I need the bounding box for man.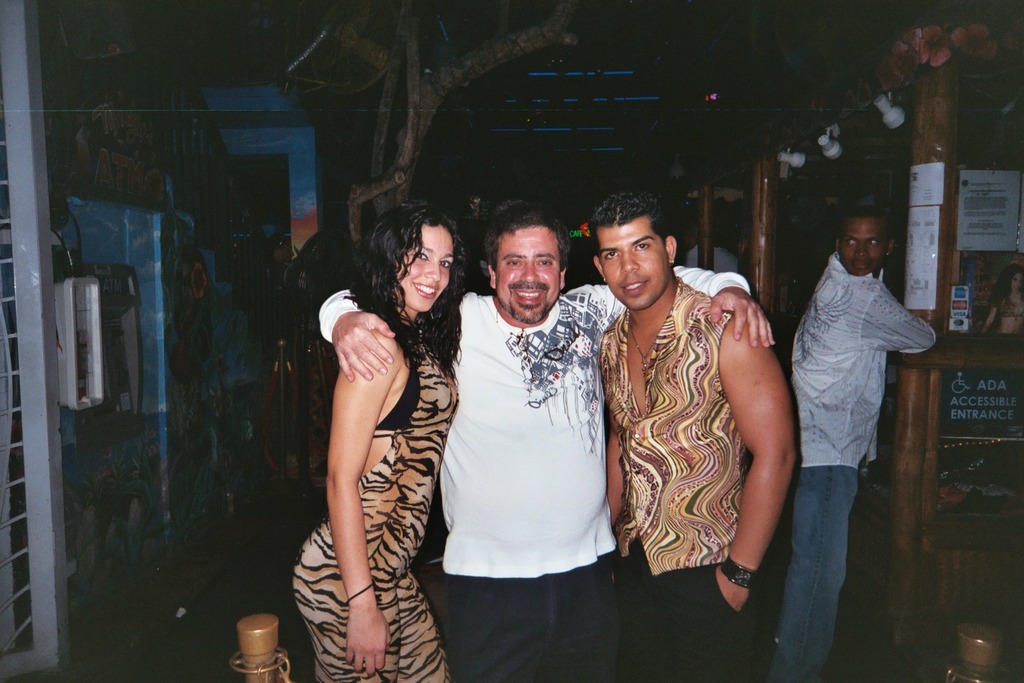
Here it is: <box>785,204,941,682</box>.
